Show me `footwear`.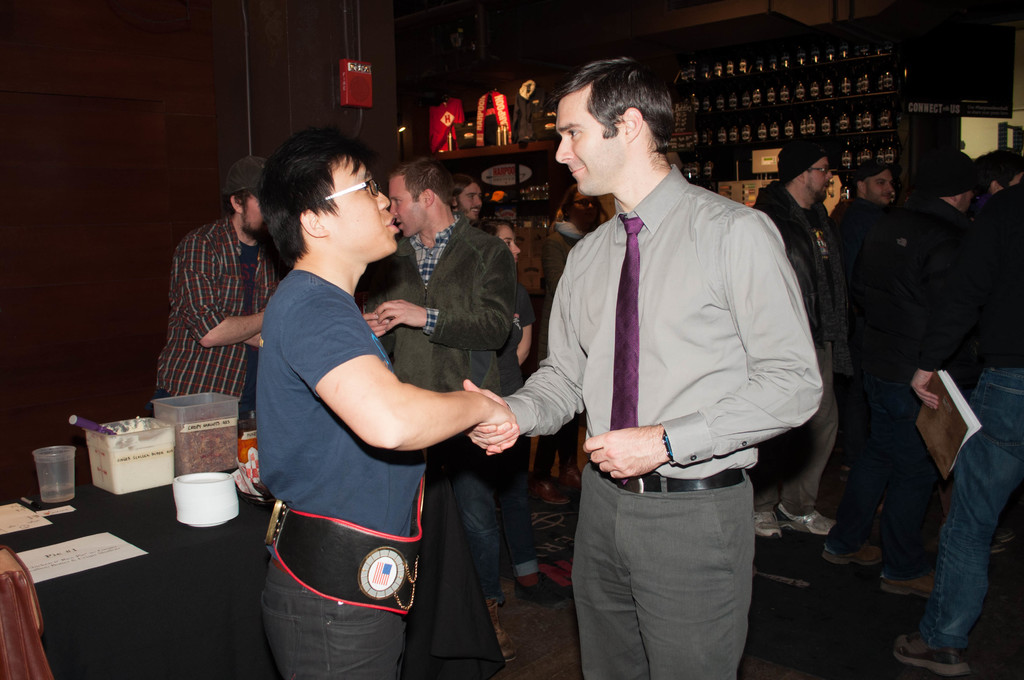
`footwear` is here: l=888, t=635, r=970, b=678.
